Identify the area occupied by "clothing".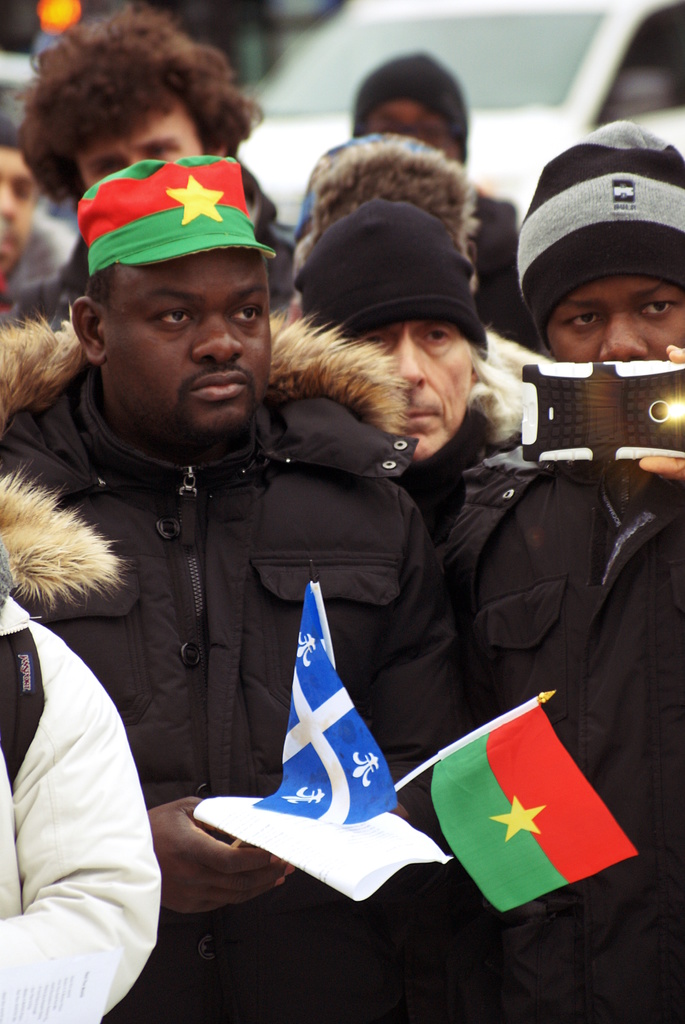
Area: x1=352, y1=48, x2=471, y2=164.
